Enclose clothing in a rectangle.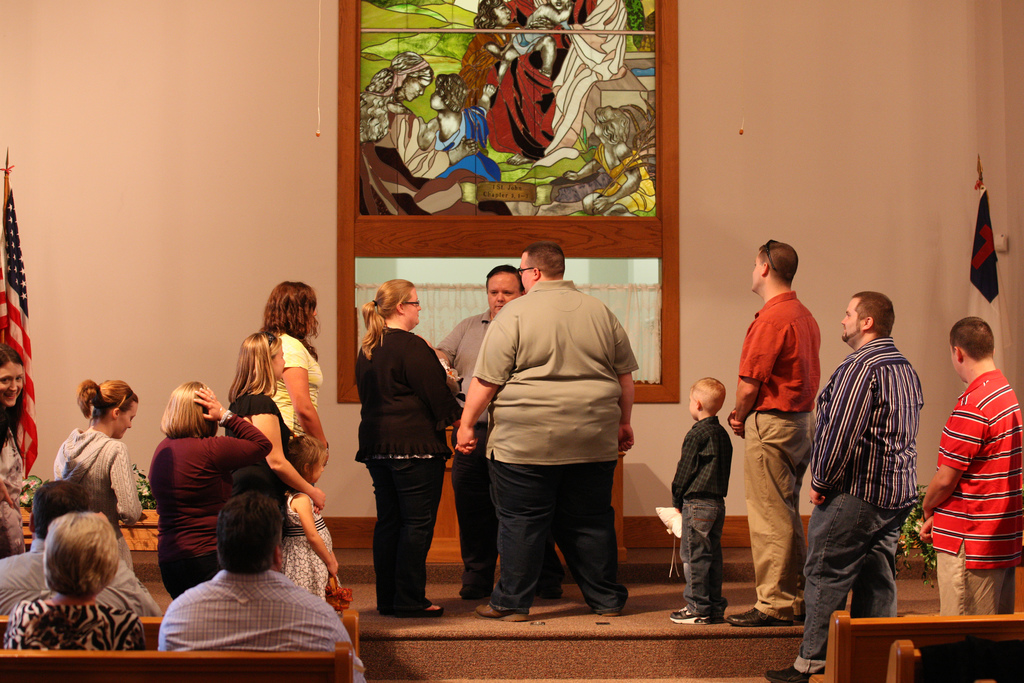
[474,276,643,616].
